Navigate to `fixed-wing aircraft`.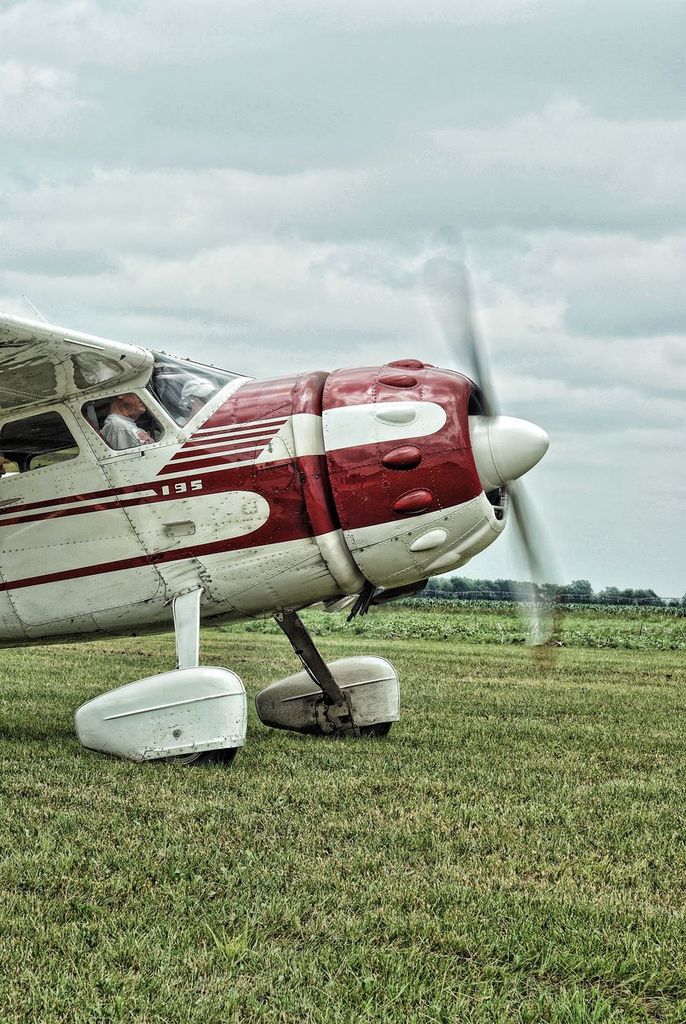
Navigation target: bbox=[0, 216, 581, 766].
